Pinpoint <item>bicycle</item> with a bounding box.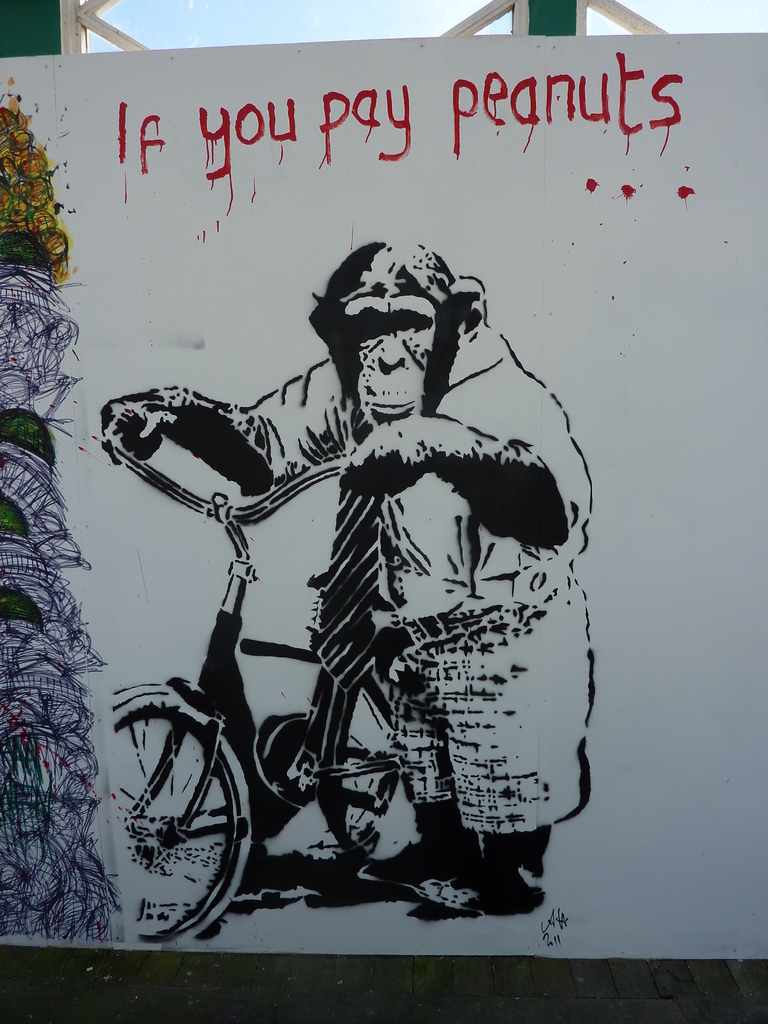
<box>92,498,556,935</box>.
